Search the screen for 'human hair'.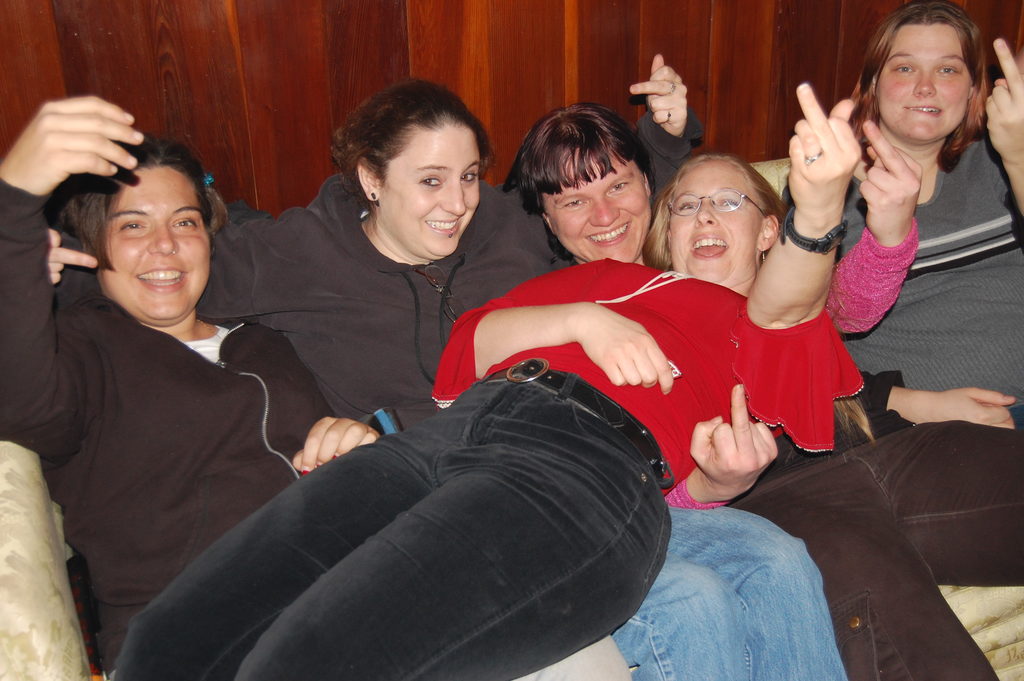
Found at 328, 78, 495, 203.
